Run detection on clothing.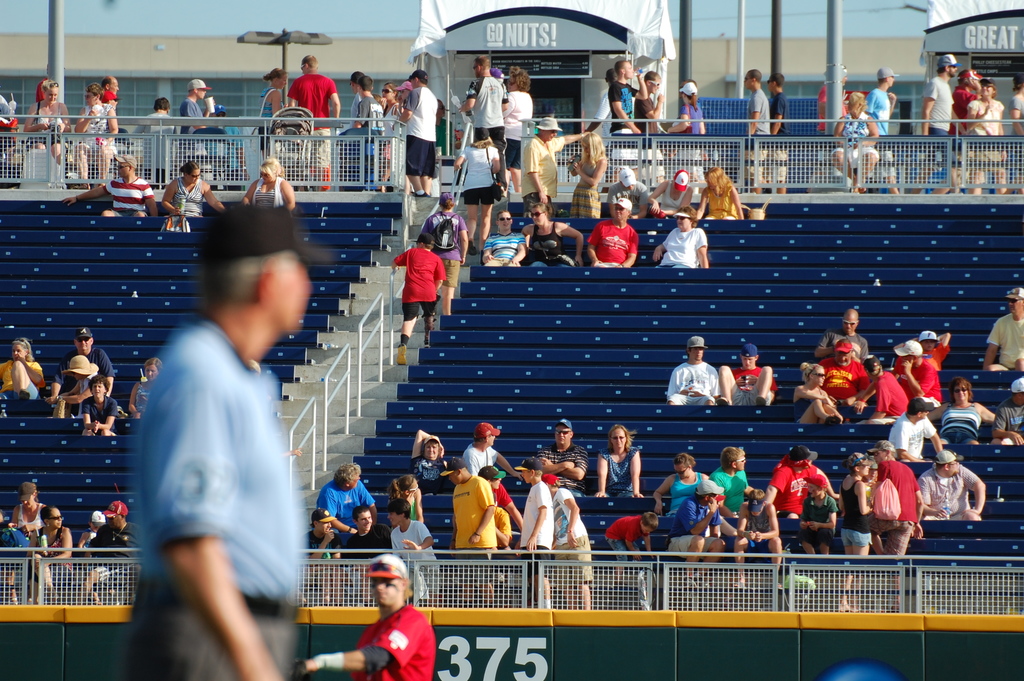
Result: bbox=[991, 401, 1023, 443].
